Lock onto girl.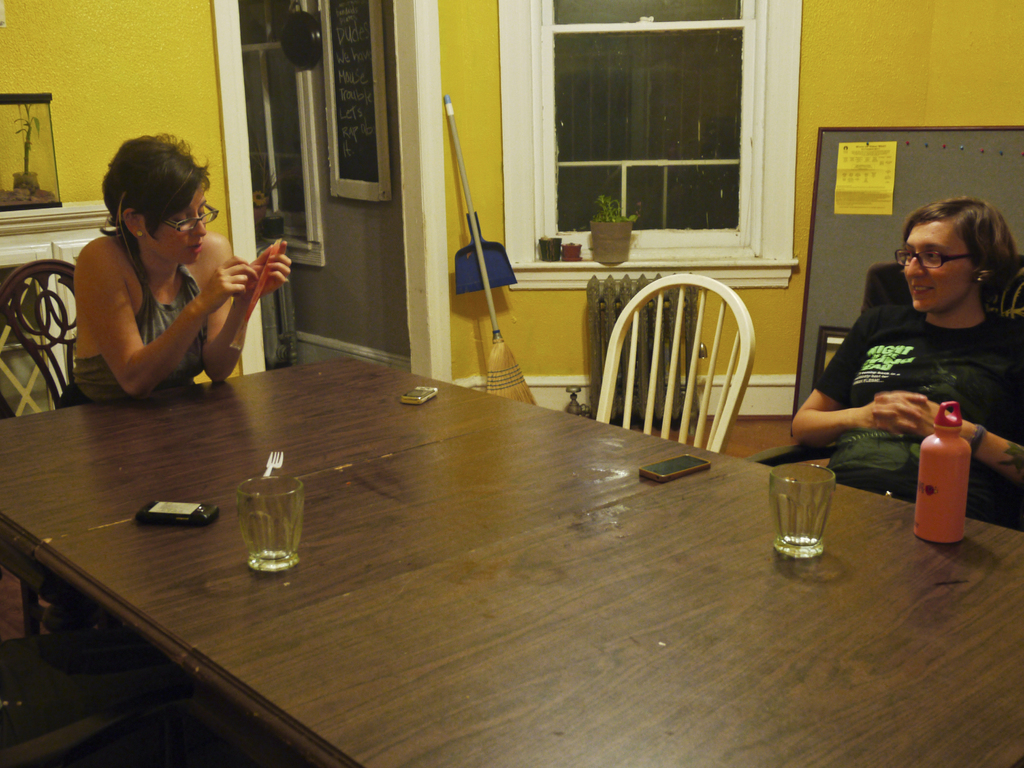
Locked: {"left": 53, "top": 132, "right": 287, "bottom": 399}.
